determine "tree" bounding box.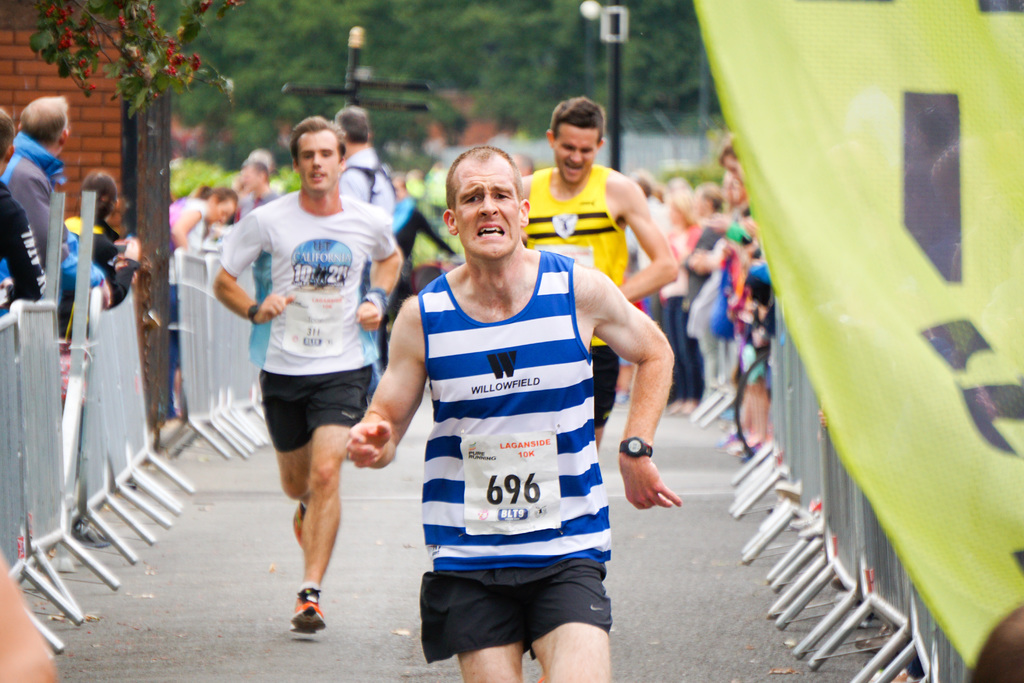
Determined: [25, 0, 240, 125].
